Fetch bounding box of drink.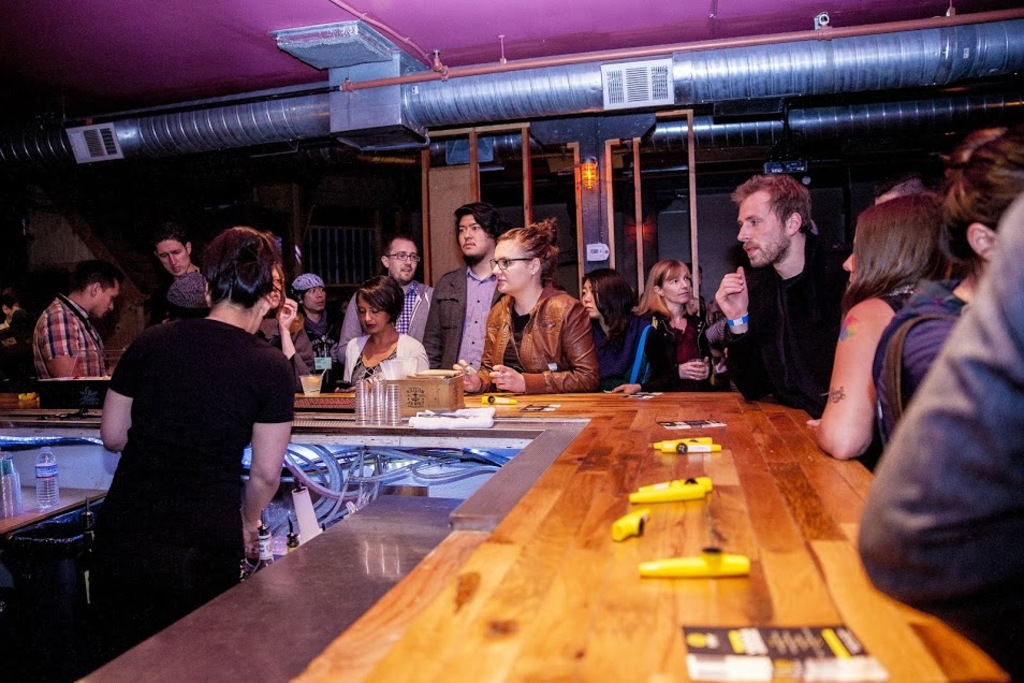
Bbox: {"left": 34, "top": 464, "right": 59, "bottom": 506}.
